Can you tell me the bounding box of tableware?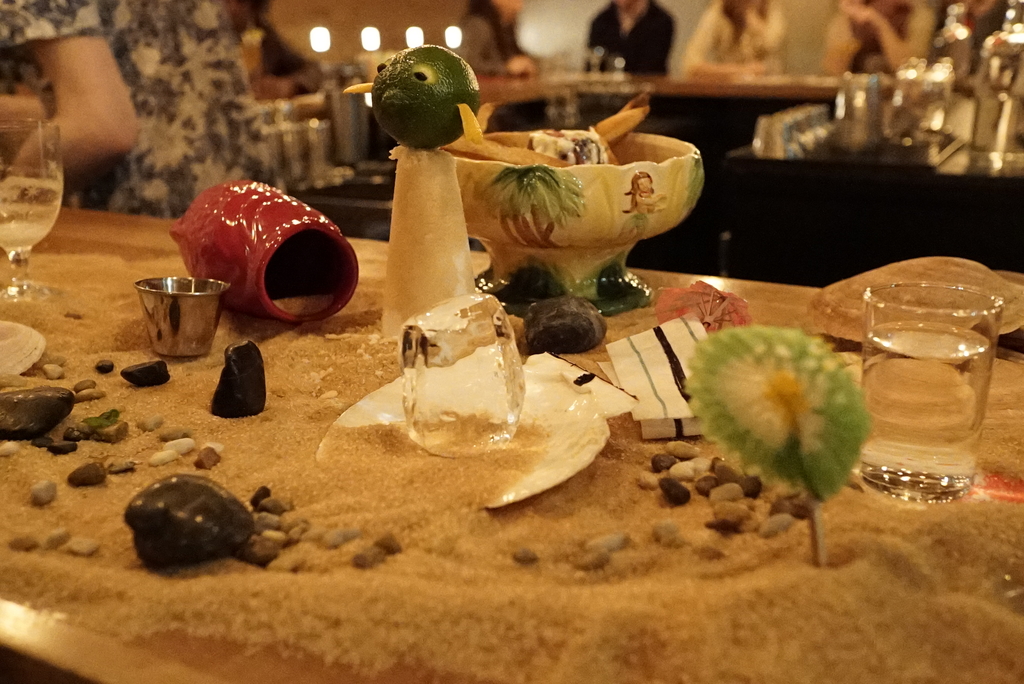
[x1=325, y1=365, x2=610, y2=521].
